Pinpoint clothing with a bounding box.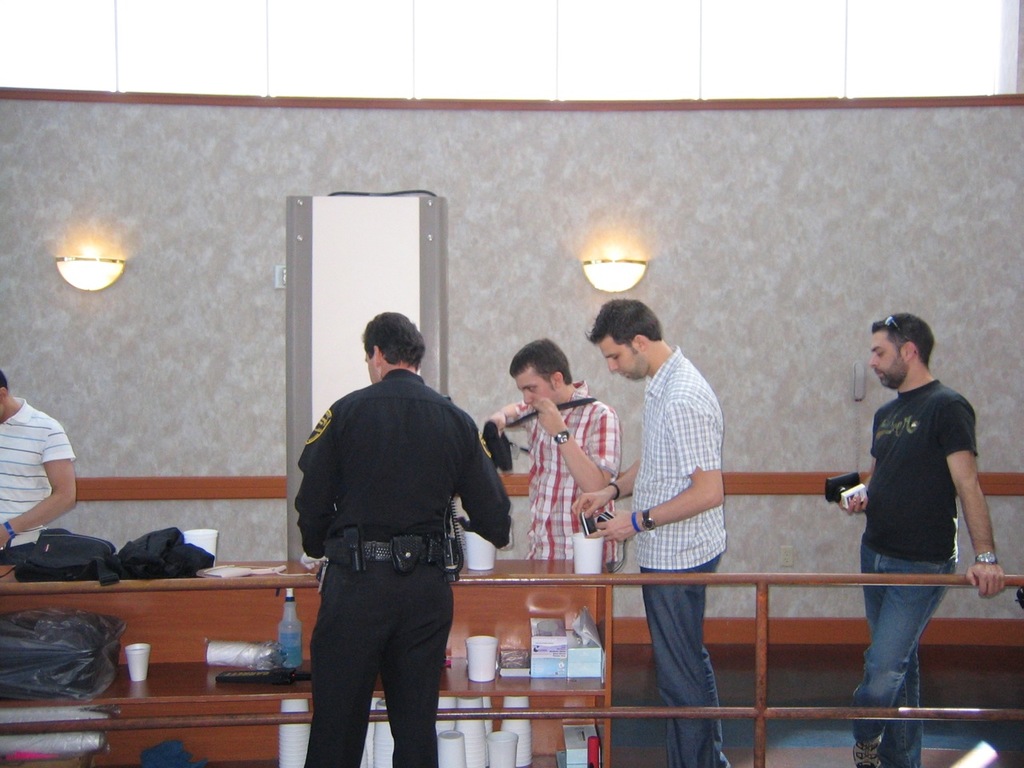
bbox(288, 360, 518, 767).
